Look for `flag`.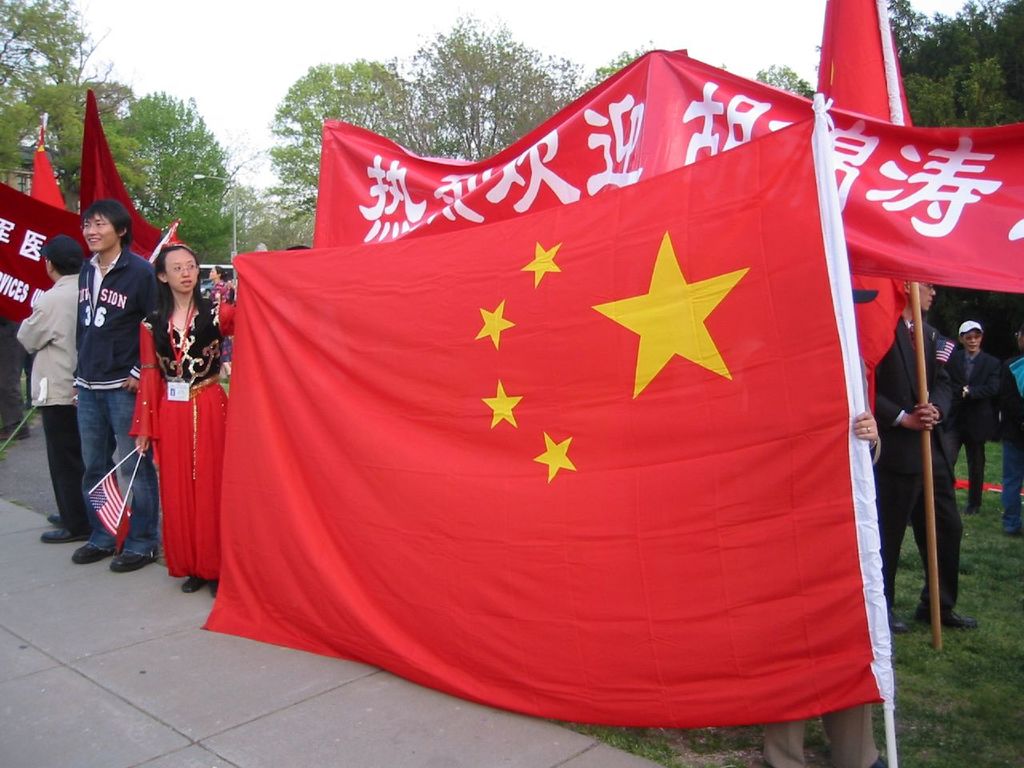
Found: [left=32, top=124, right=64, bottom=210].
